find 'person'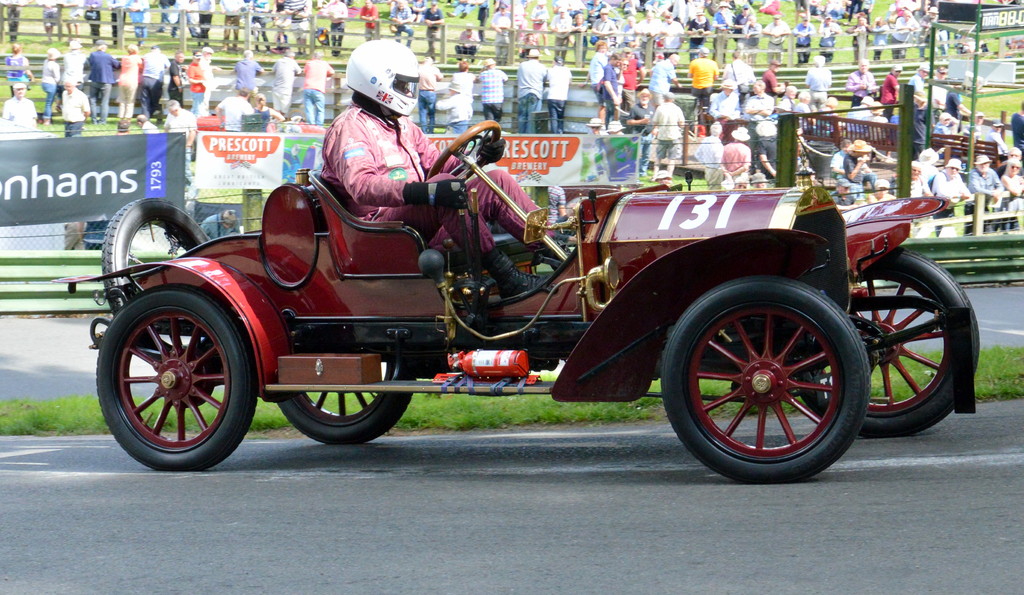
x1=310 y1=37 x2=571 y2=306
